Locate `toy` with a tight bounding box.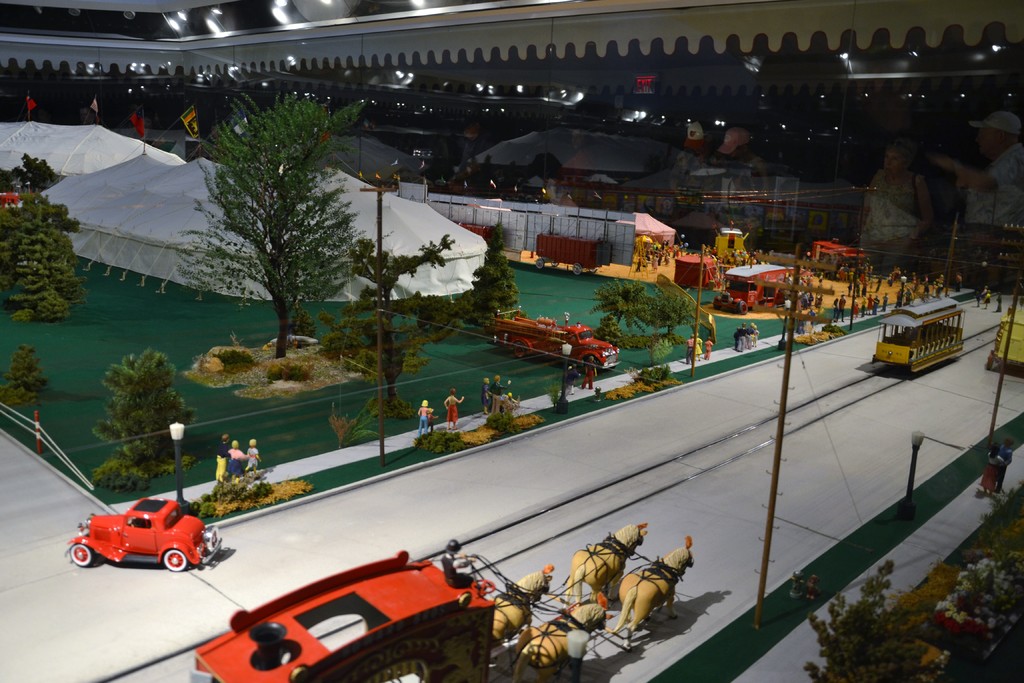
locate(248, 439, 263, 477).
